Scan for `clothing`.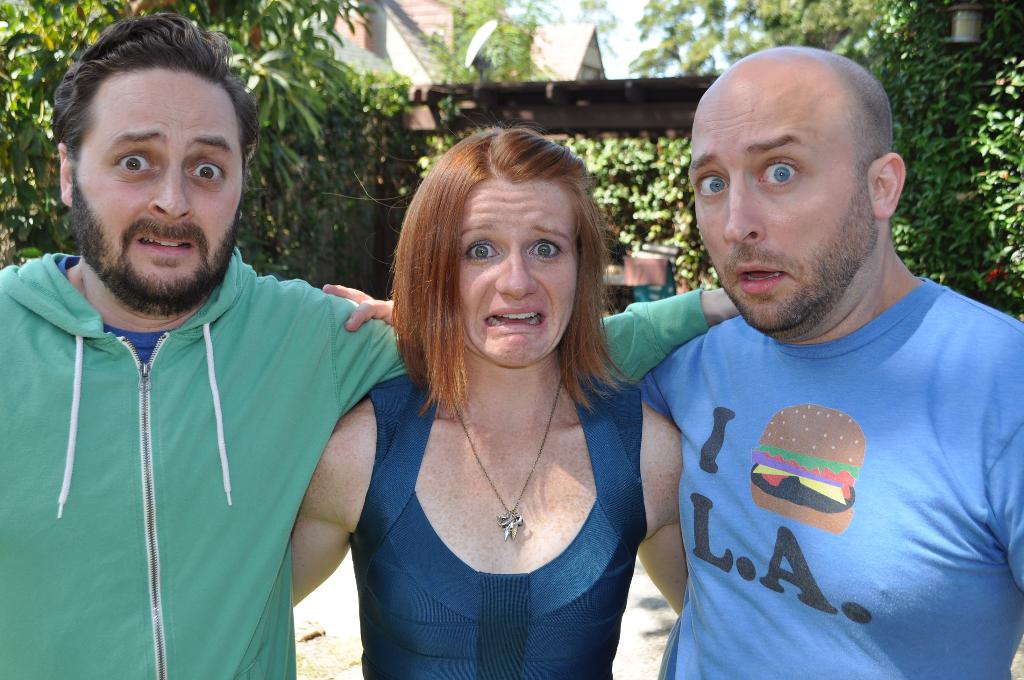
Scan result: (x1=0, y1=254, x2=399, y2=679).
